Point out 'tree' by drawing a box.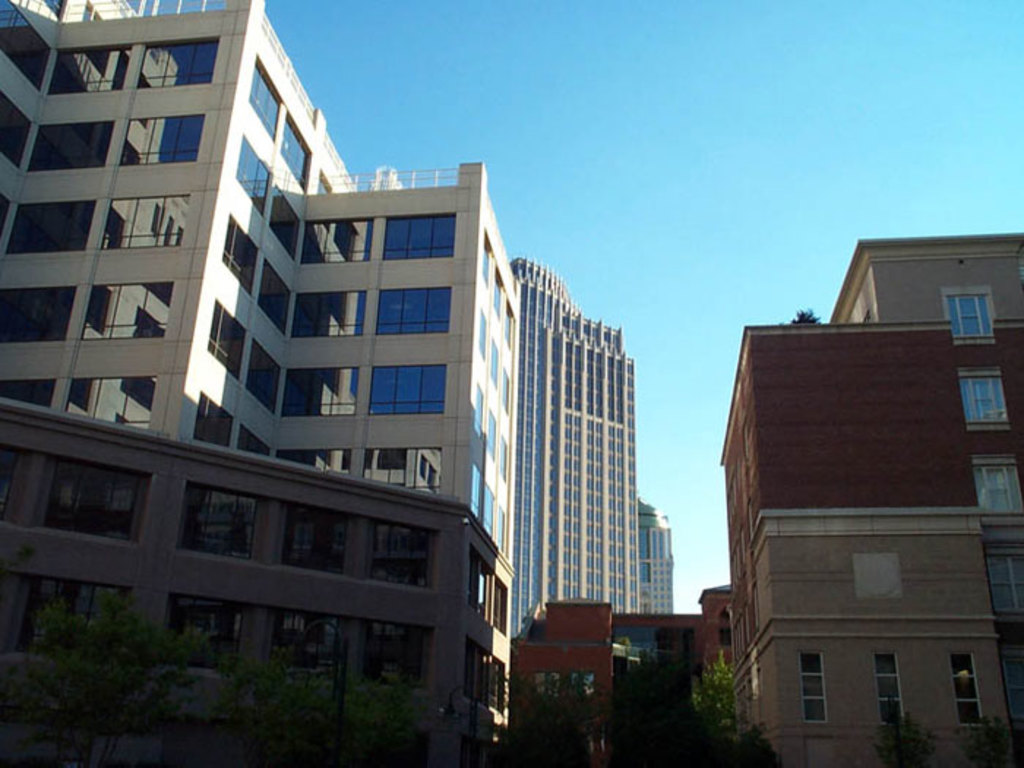
left=493, top=682, right=597, bottom=767.
